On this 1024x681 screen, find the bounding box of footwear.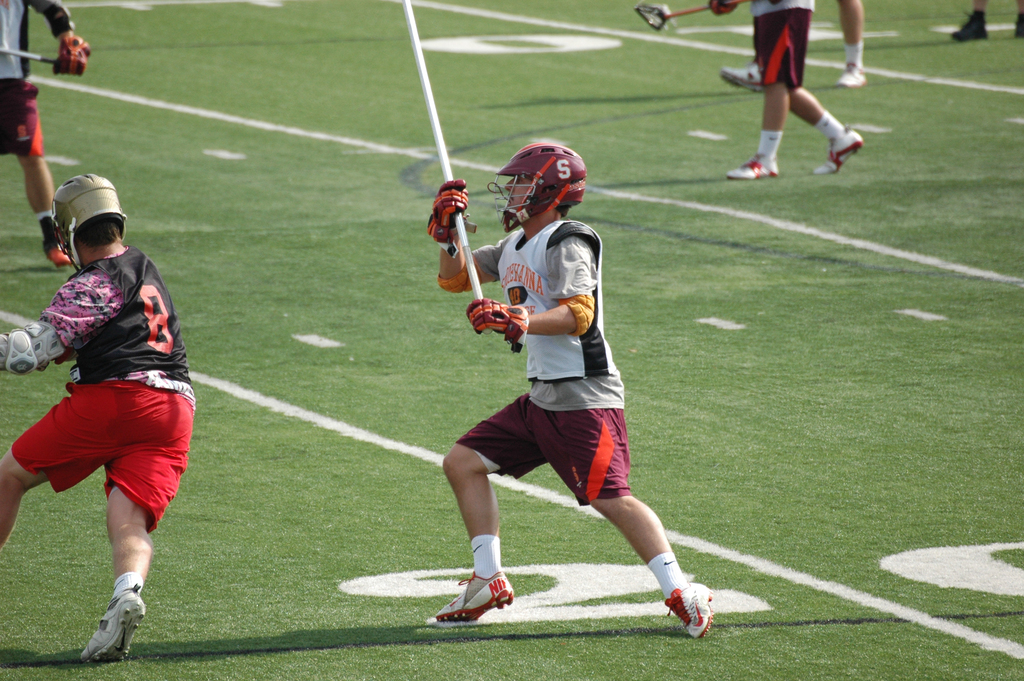
Bounding box: 664 581 714 636.
